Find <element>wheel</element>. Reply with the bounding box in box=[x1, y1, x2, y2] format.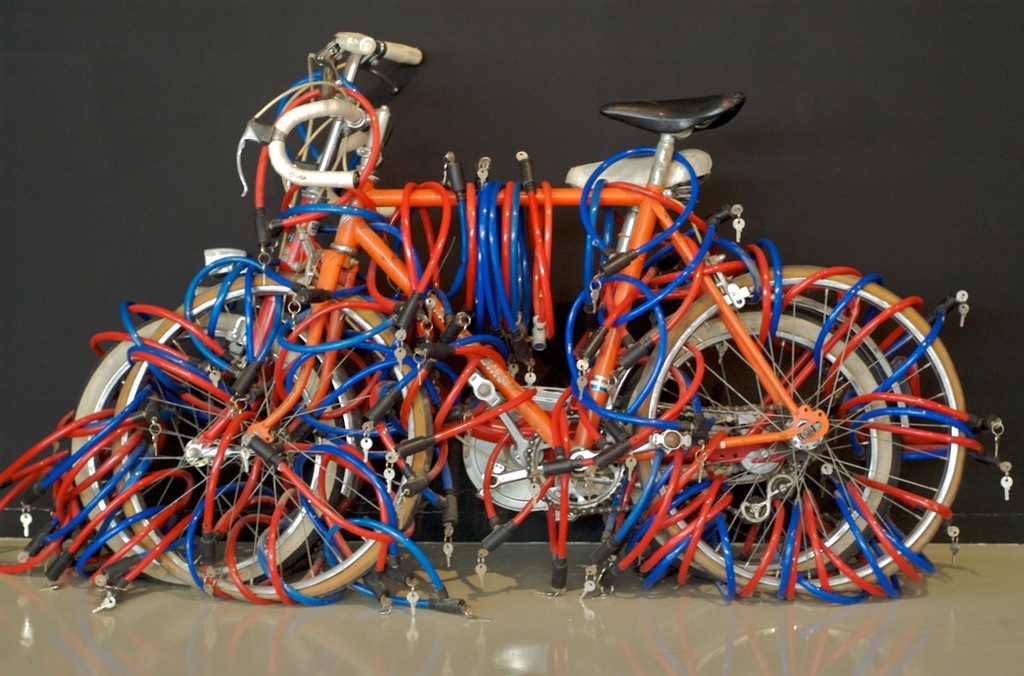
box=[634, 256, 972, 595].
